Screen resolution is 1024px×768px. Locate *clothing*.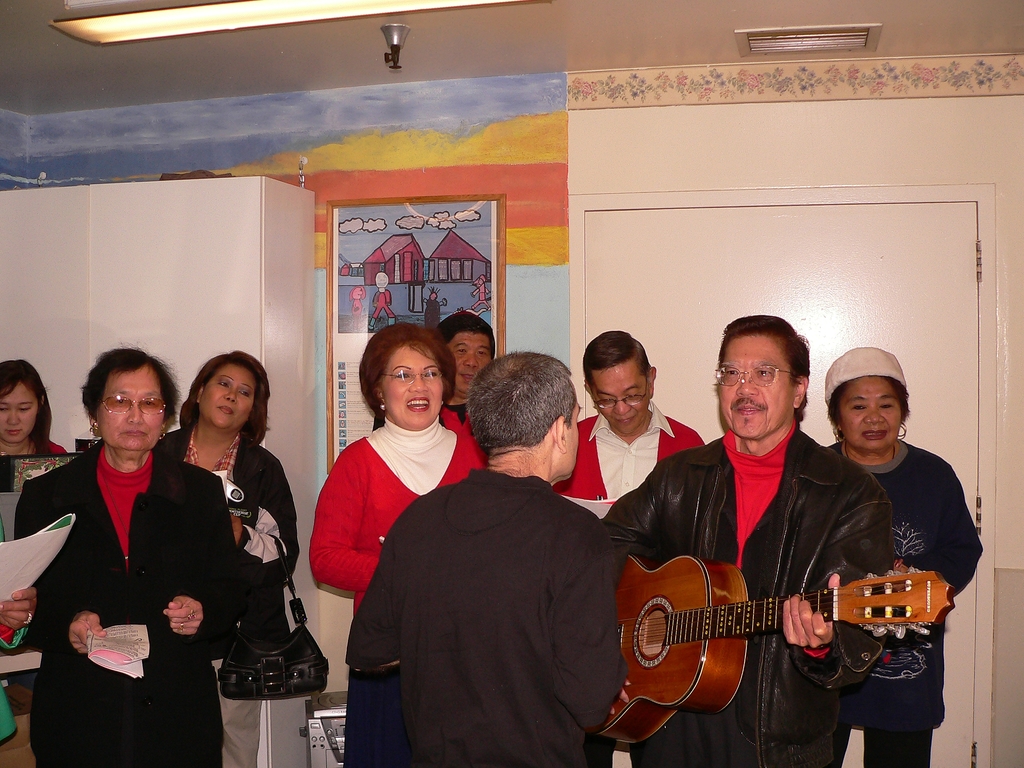
28,403,213,760.
